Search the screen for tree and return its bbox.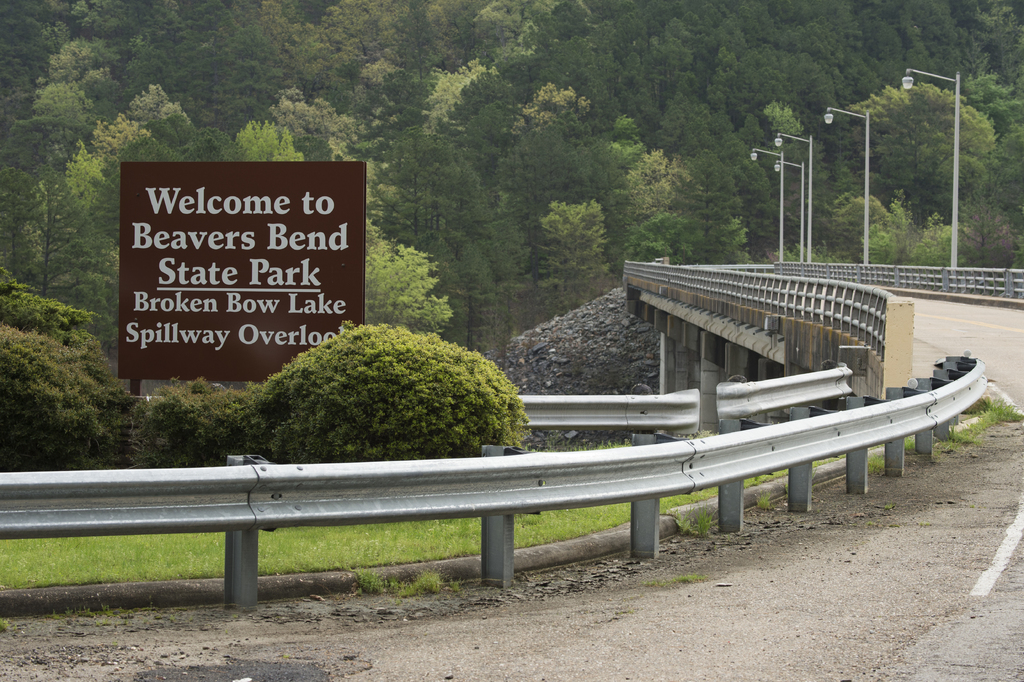
Found: (14, 169, 89, 294).
